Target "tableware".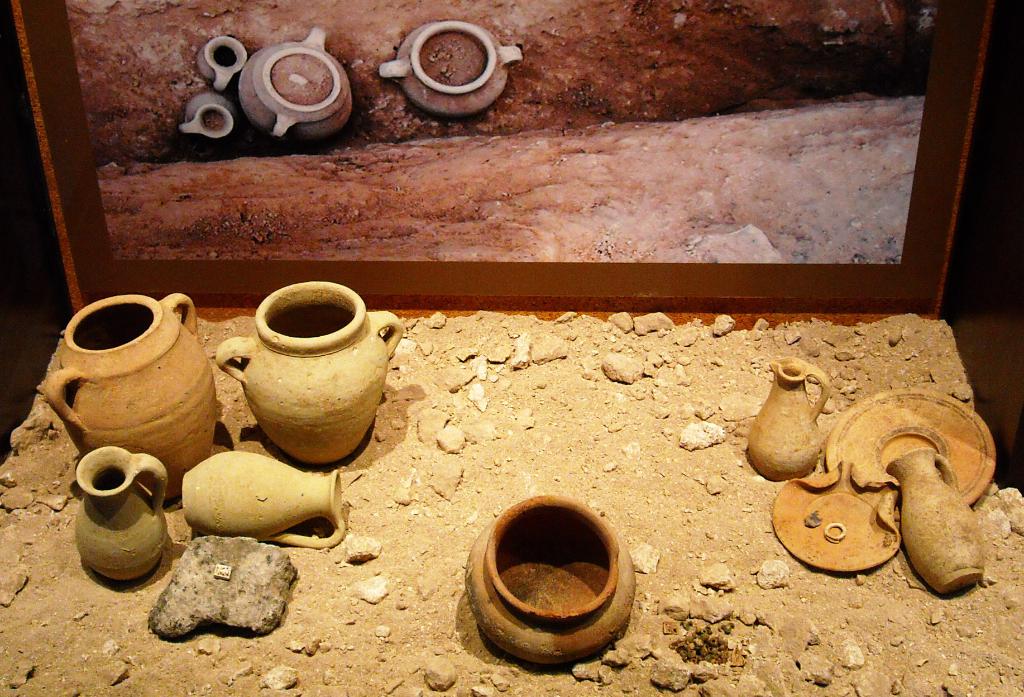
Target region: {"left": 173, "top": 85, "right": 241, "bottom": 144}.
